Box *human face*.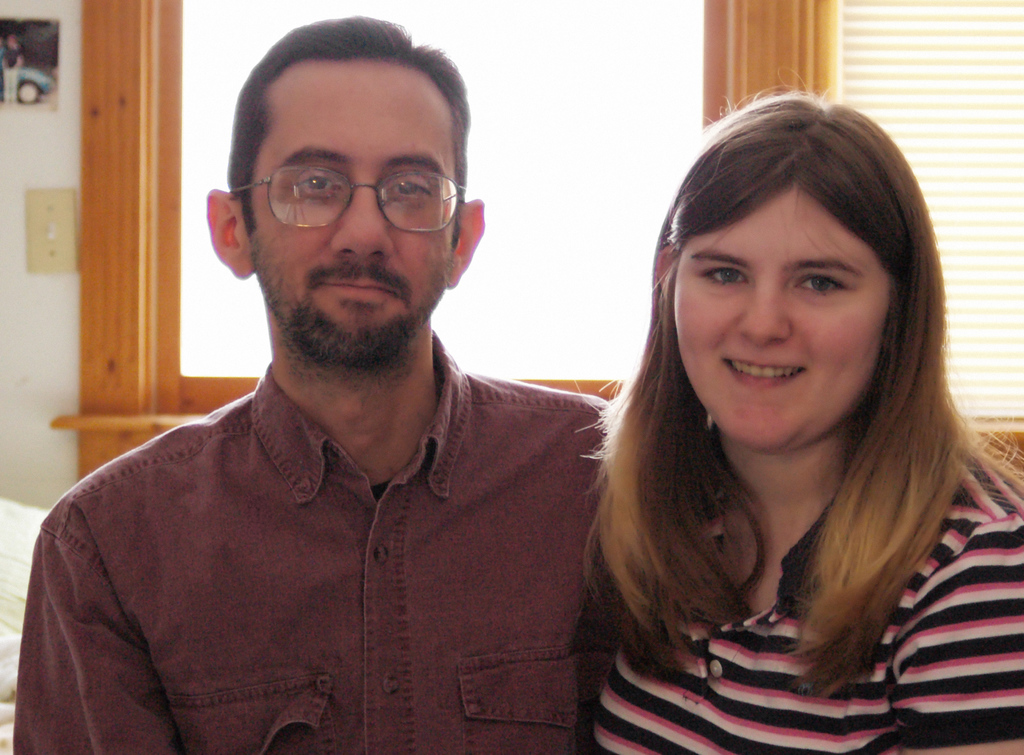
select_region(235, 55, 467, 365).
